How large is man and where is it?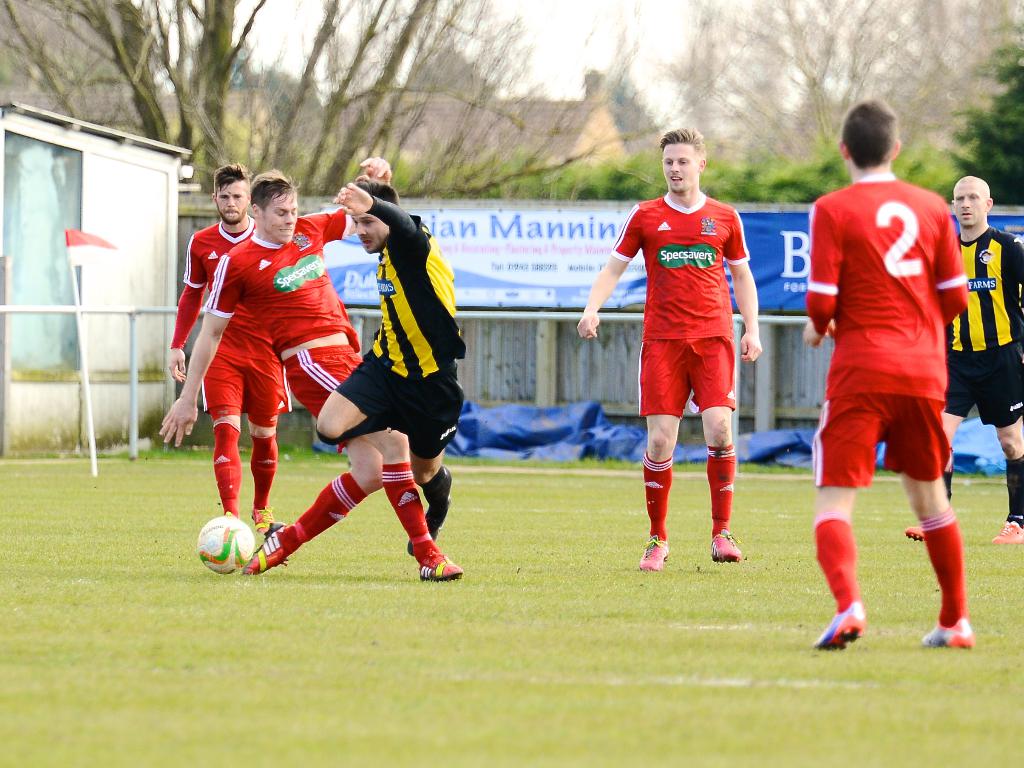
Bounding box: crop(314, 184, 467, 555).
